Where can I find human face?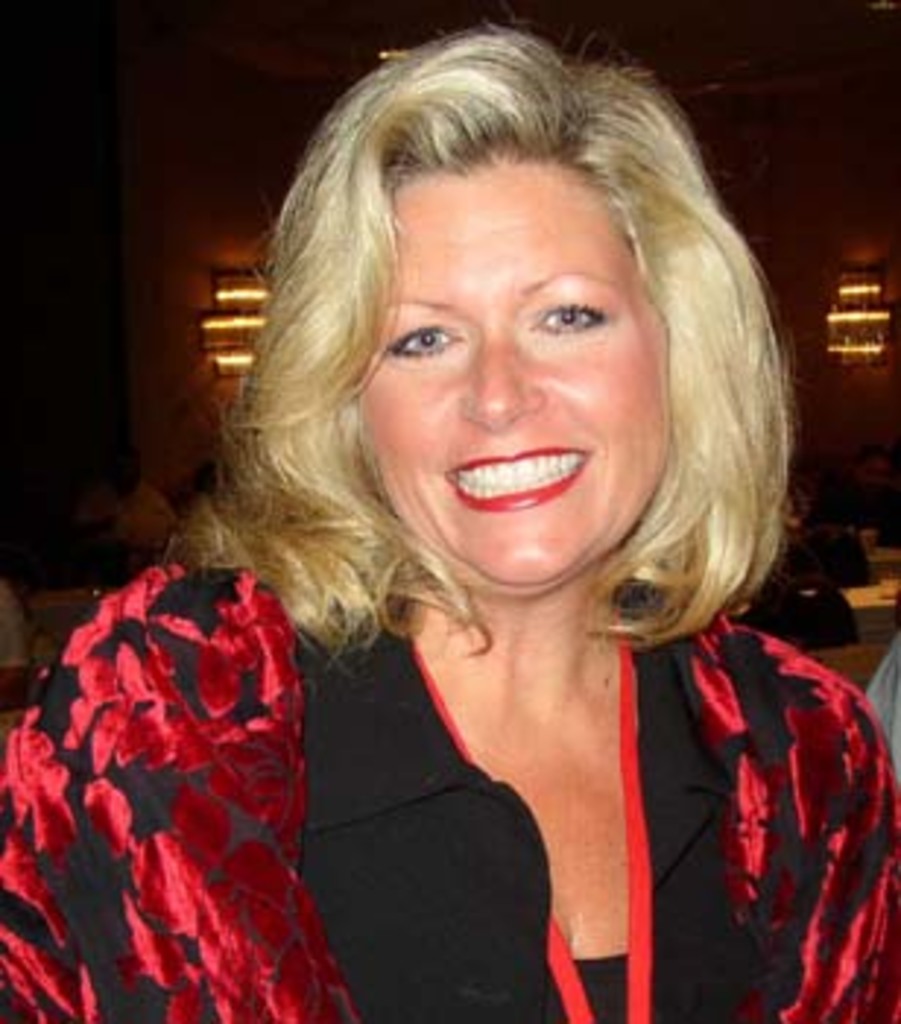
You can find it at <box>354,146,676,582</box>.
